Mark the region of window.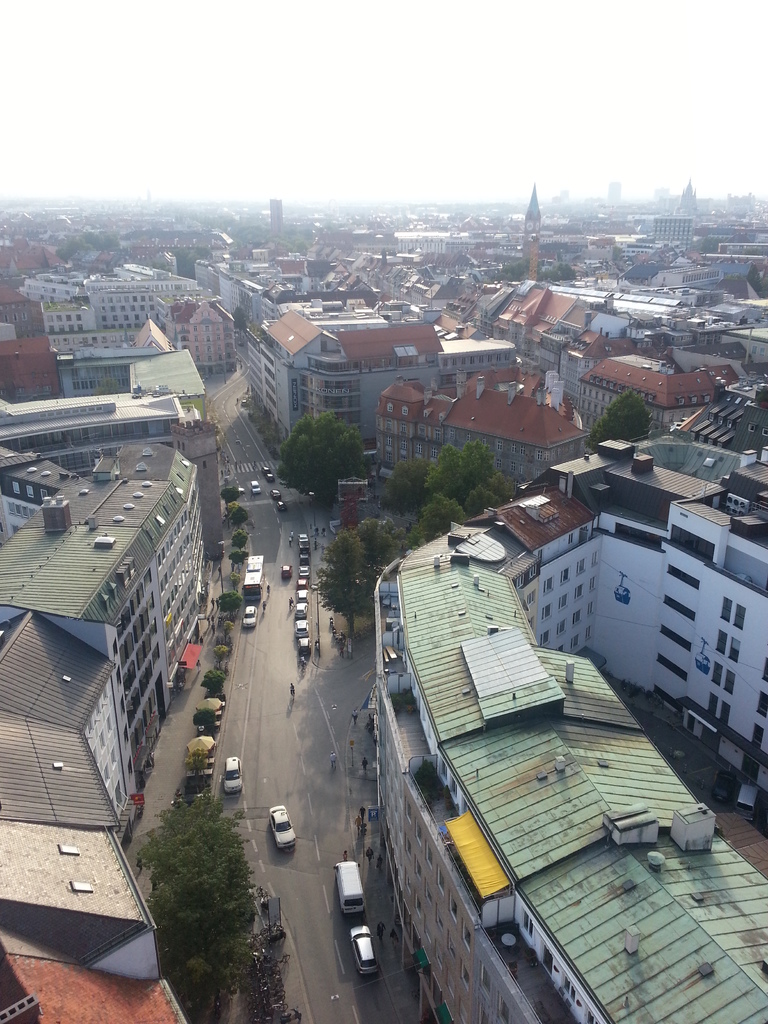
Region: select_region(419, 865, 422, 877).
